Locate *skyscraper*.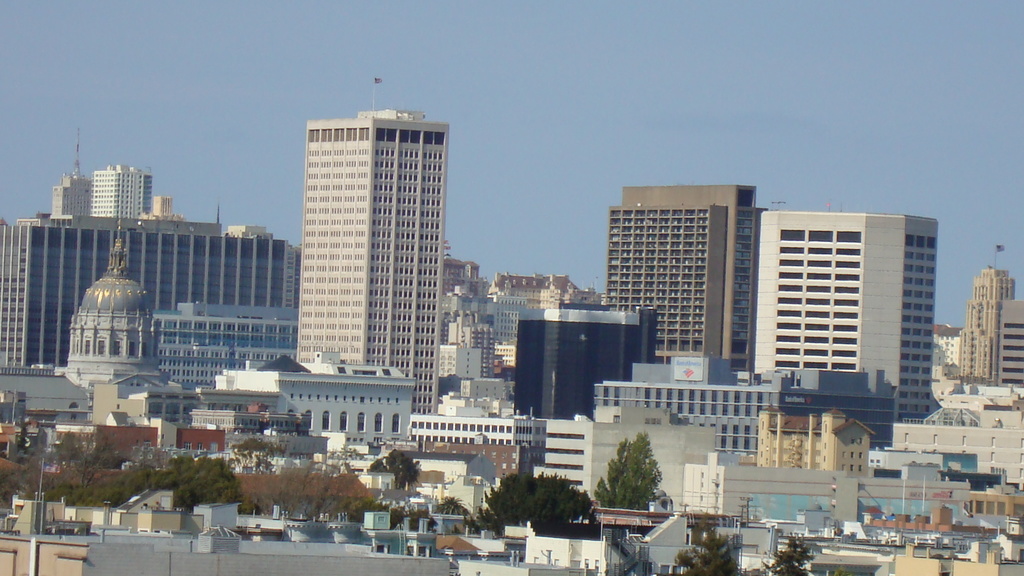
Bounding box: x1=93 y1=161 x2=157 y2=223.
